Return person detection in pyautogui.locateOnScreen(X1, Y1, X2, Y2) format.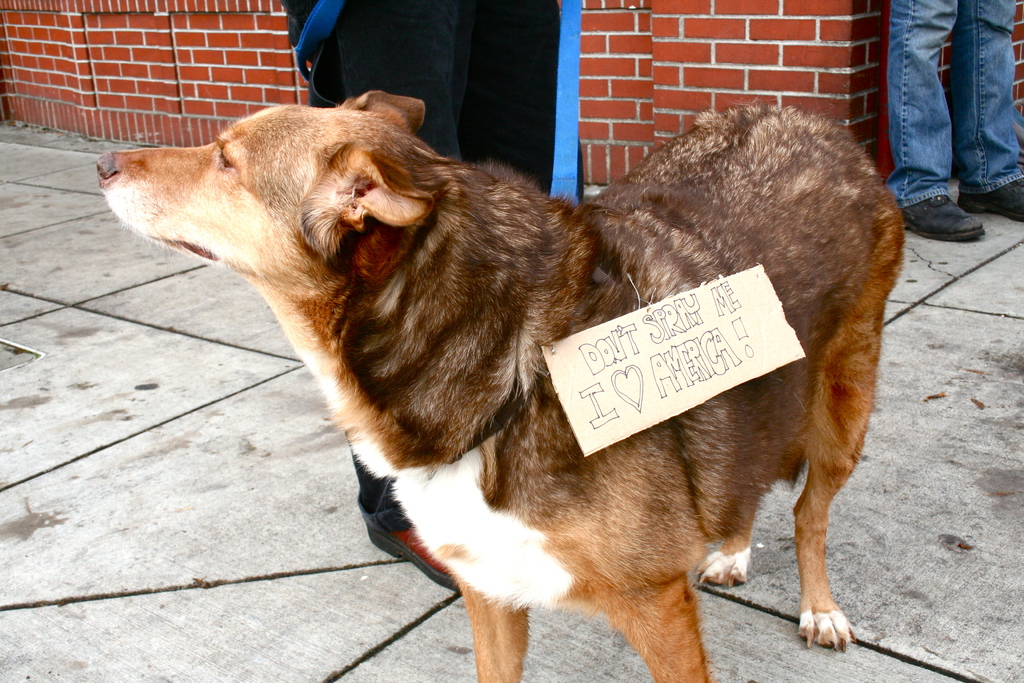
pyautogui.locateOnScreen(884, 0, 1023, 239).
